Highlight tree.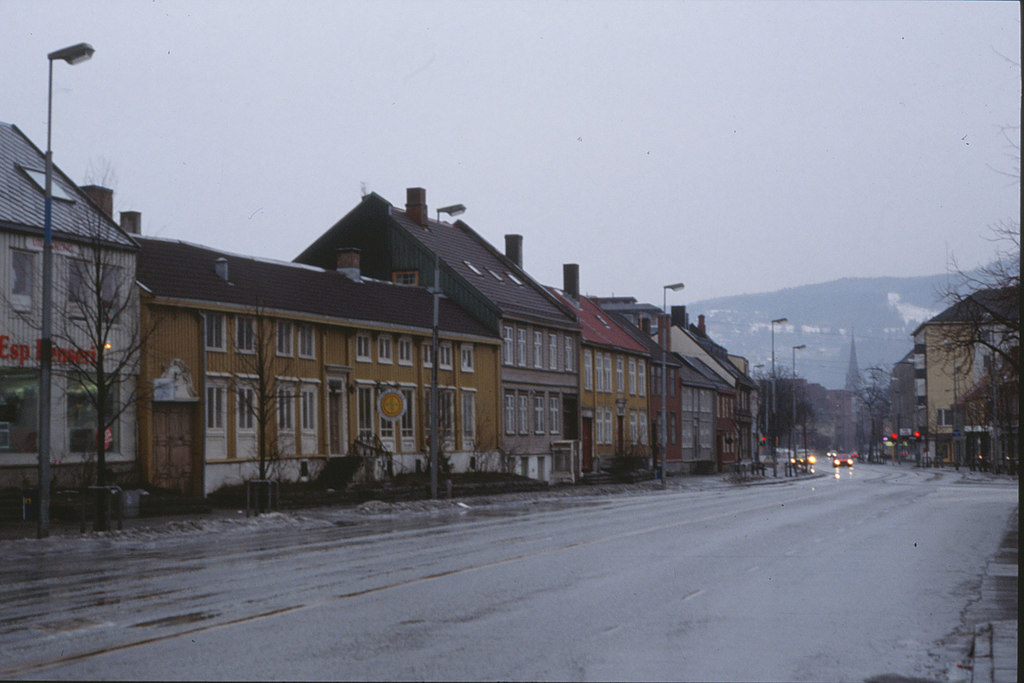
Highlighted region: box(207, 294, 326, 499).
